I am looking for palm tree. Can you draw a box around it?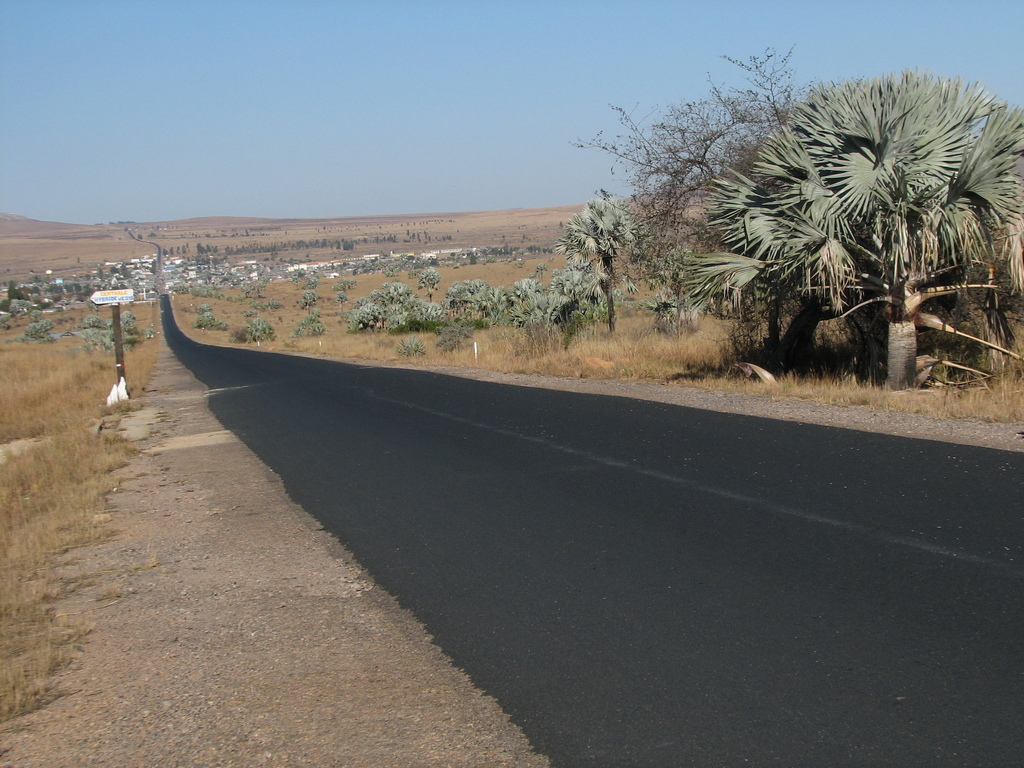
Sure, the bounding box is <bbox>705, 97, 993, 376</bbox>.
